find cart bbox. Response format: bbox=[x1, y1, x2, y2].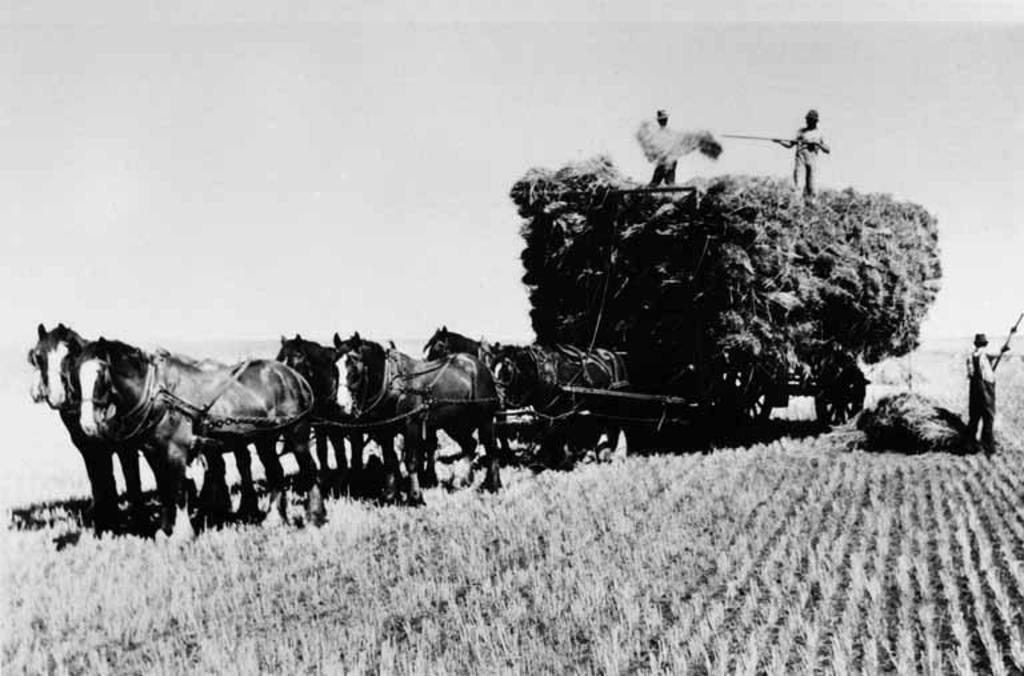
bbox=[156, 183, 868, 449].
